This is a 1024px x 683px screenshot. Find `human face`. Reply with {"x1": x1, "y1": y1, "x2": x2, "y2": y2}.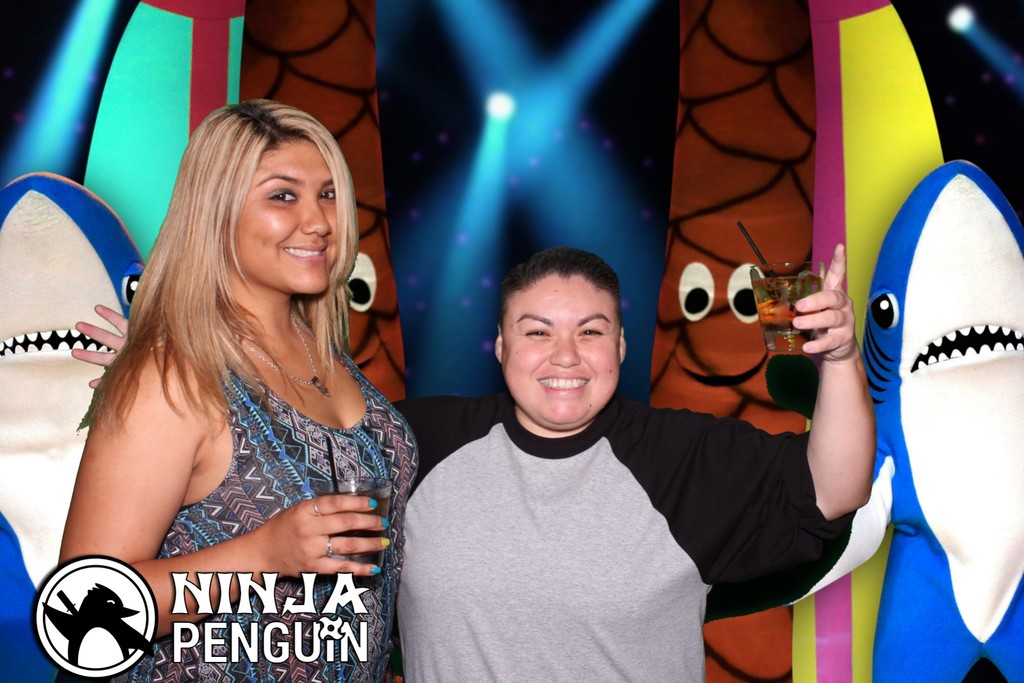
{"x1": 502, "y1": 273, "x2": 621, "y2": 427}.
